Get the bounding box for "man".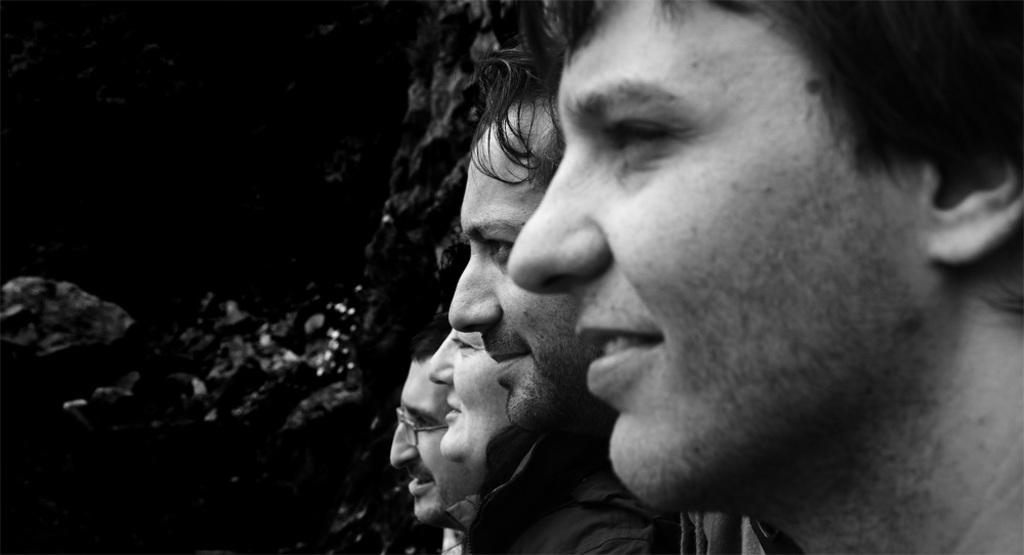
detection(389, 336, 486, 554).
